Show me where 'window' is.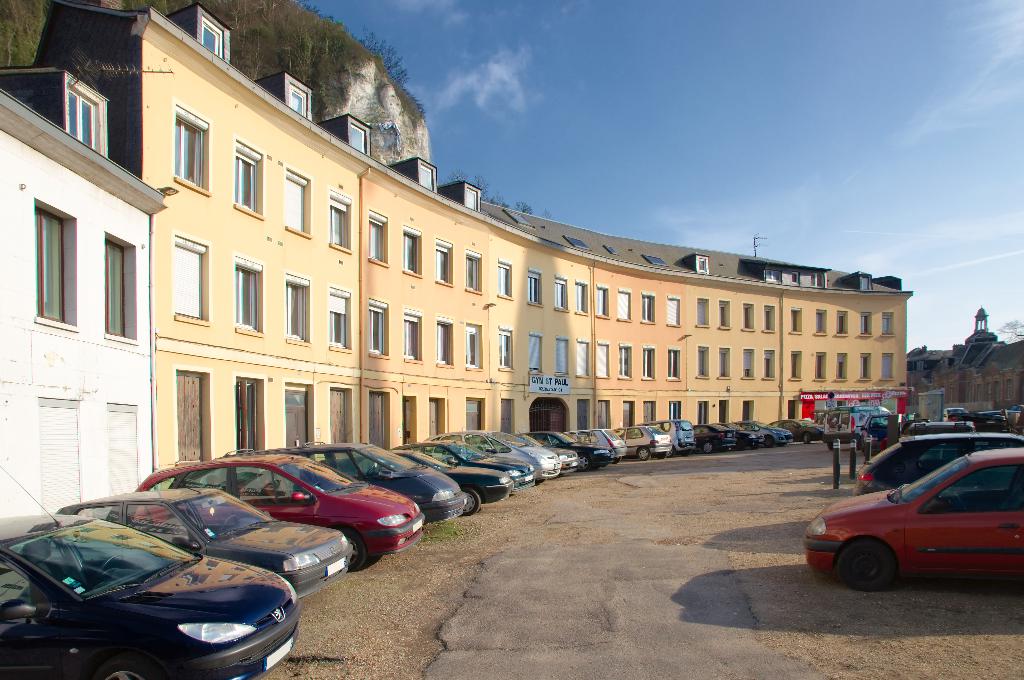
'window' is at {"x1": 527, "y1": 270, "x2": 542, "y2": 306}.
